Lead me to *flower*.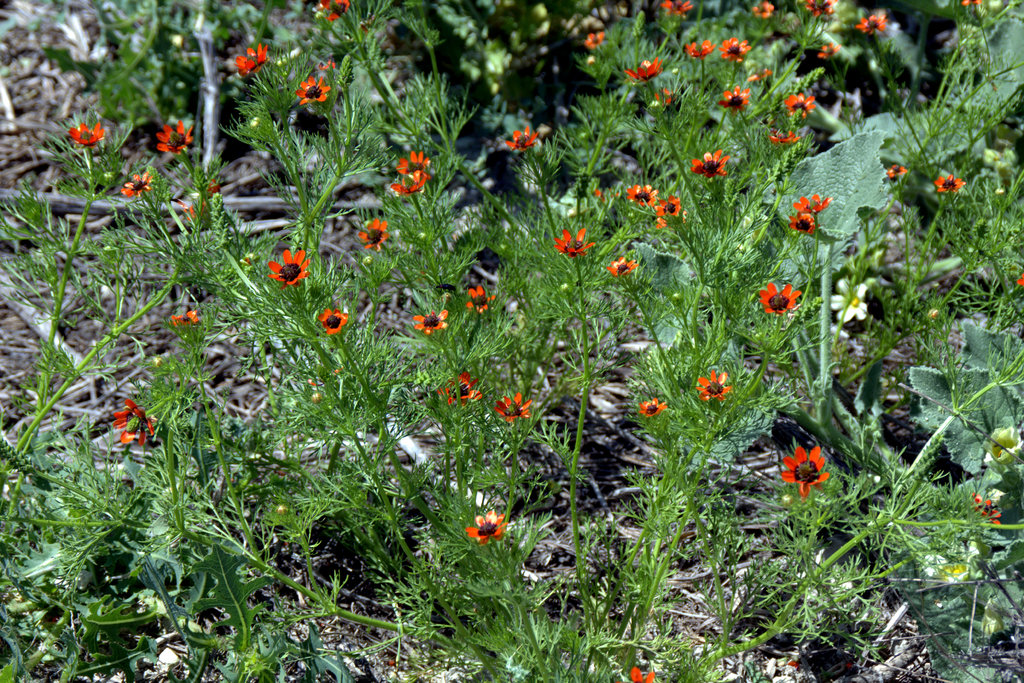
Lead to bbox=(392, 148, 430, 174).
